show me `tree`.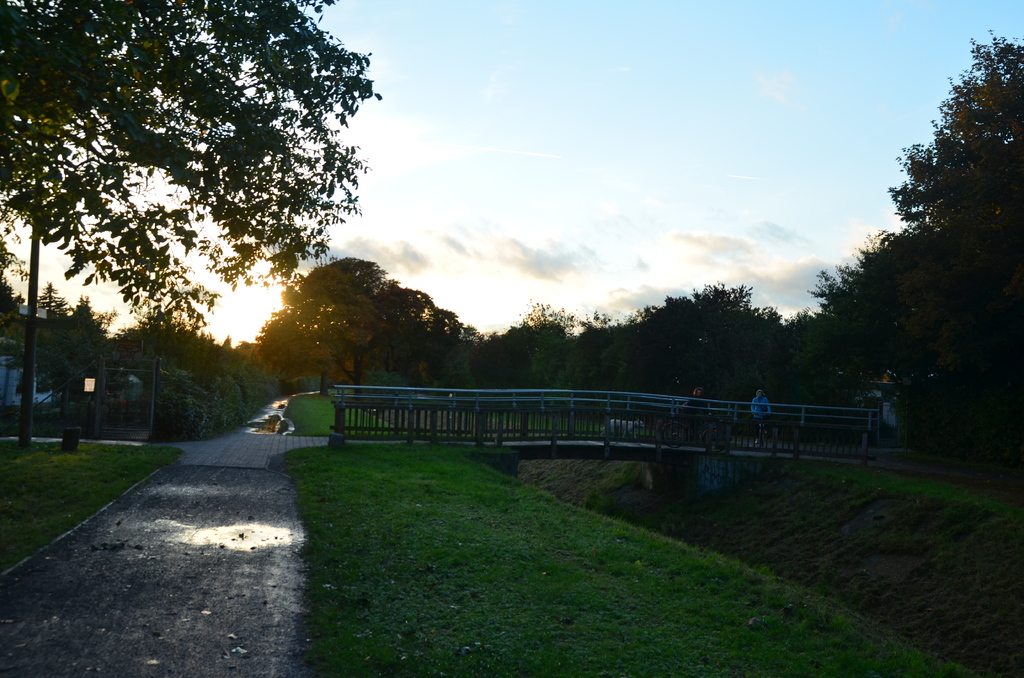
`tree` is here: [257,256,477,398].
